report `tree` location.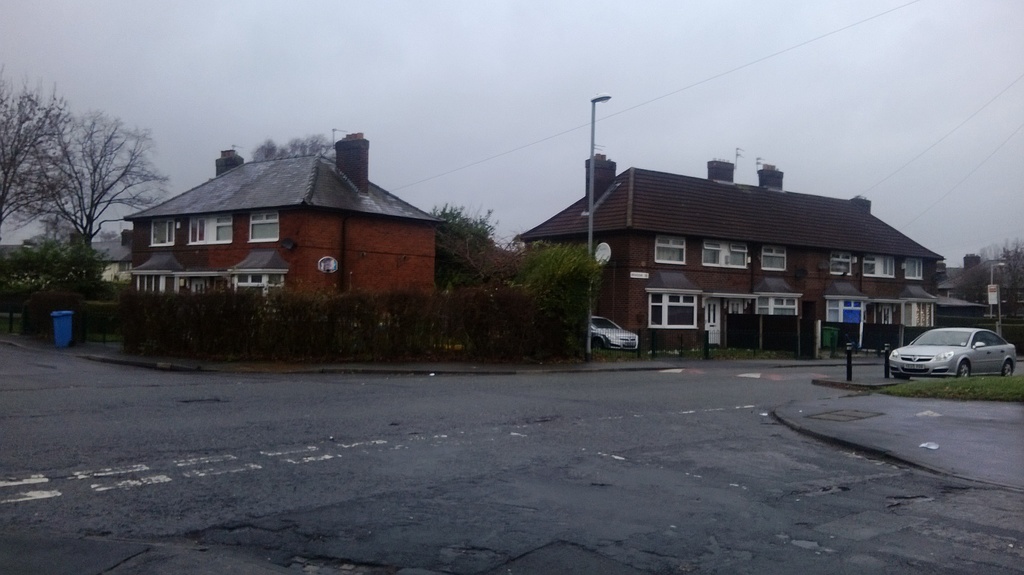
Report: left=971, top=234, right=1023, bottom=318.
